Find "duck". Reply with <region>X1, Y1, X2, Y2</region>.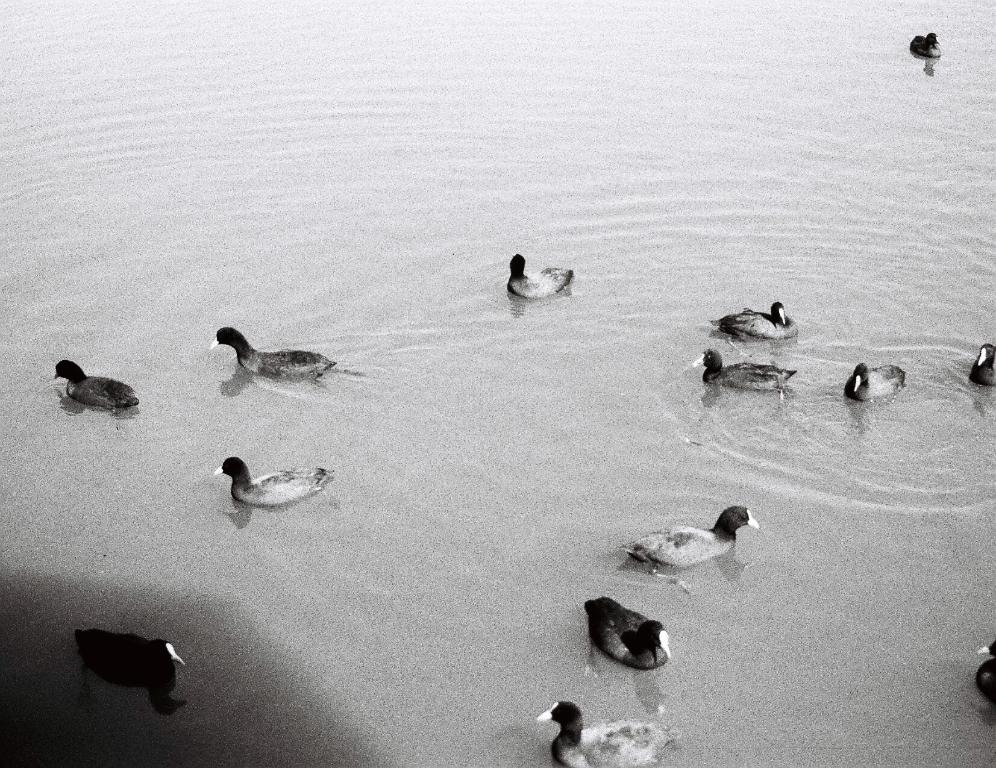
<region>583, 594, 667, 675</region>.
